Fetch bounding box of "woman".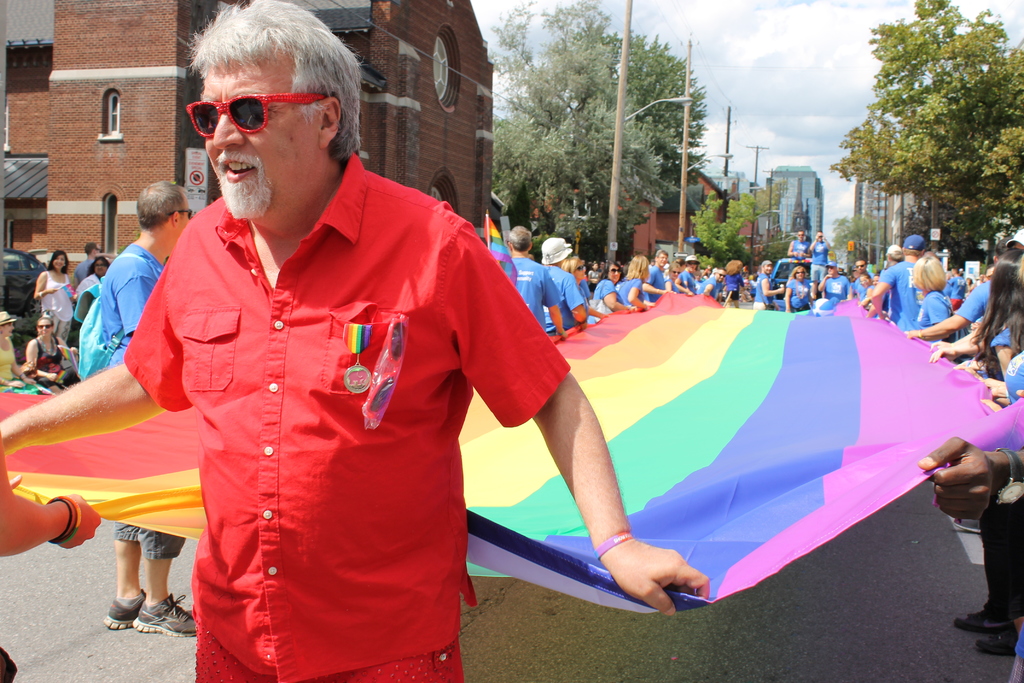
Bbox: 19:312:69:386.
